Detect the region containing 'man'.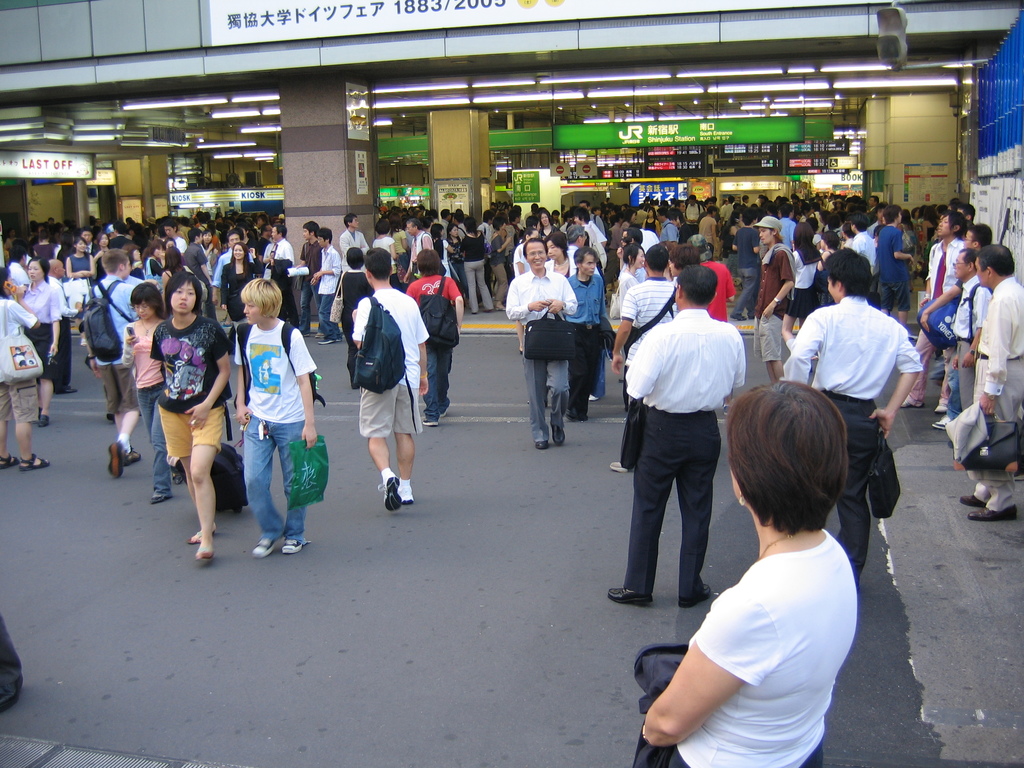
[753, 218, 803, 384].
